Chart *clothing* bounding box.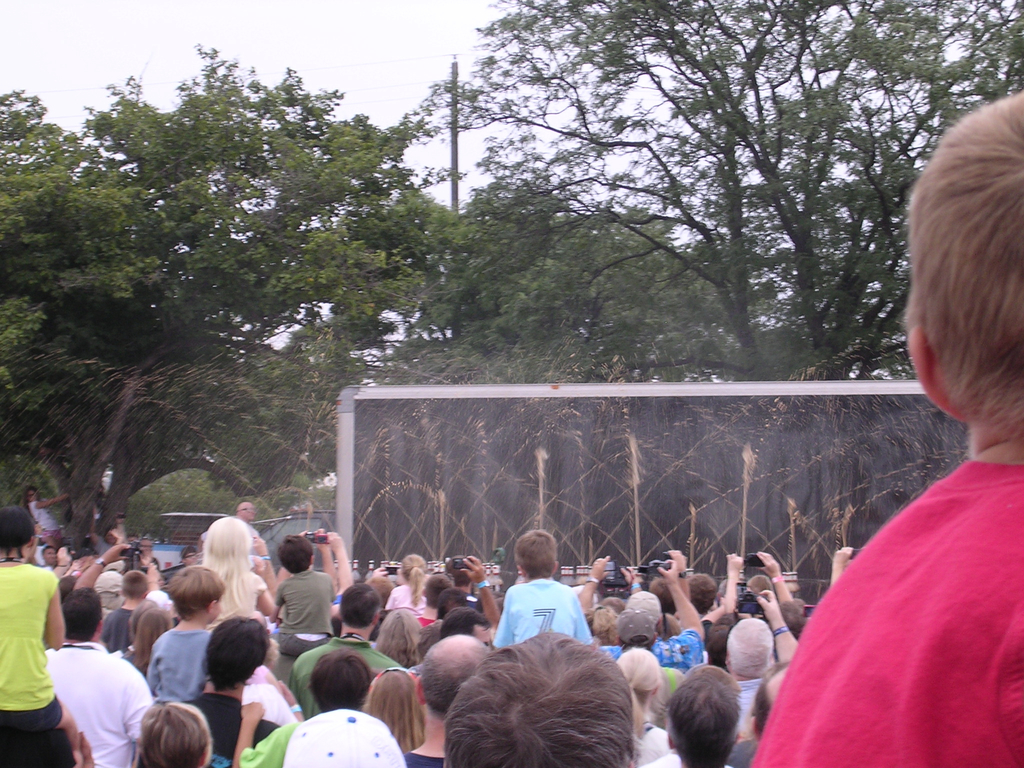
Charted: (283, 705, 402, 767).
